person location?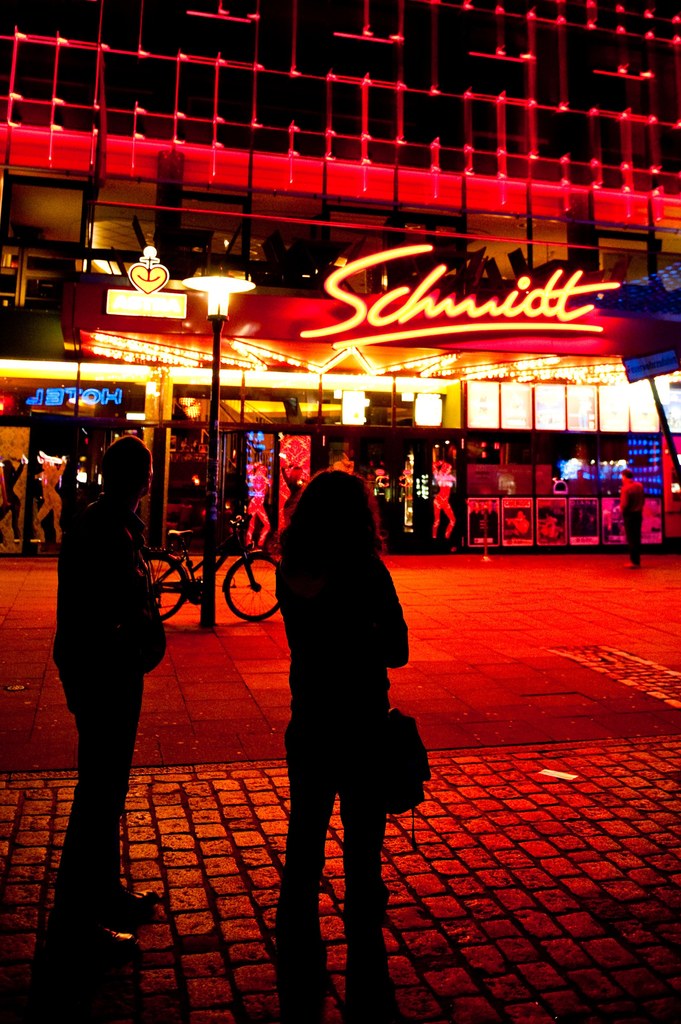
<box>610,465,645,568</box>
